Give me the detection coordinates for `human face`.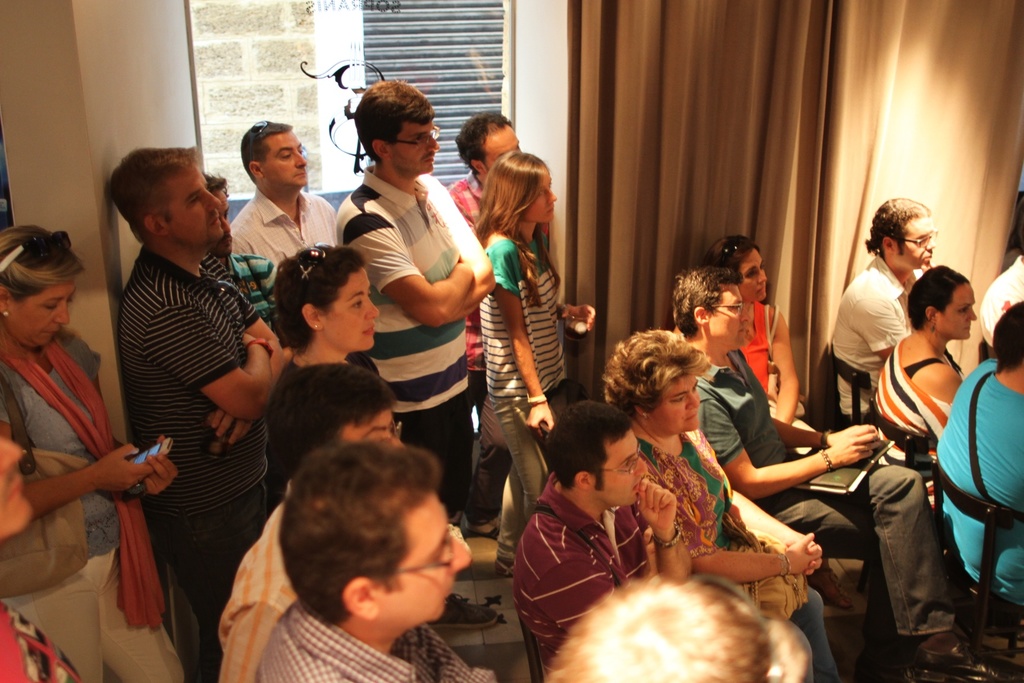
pyautogui.locateOnScreen(525, 169, 556, 220).
